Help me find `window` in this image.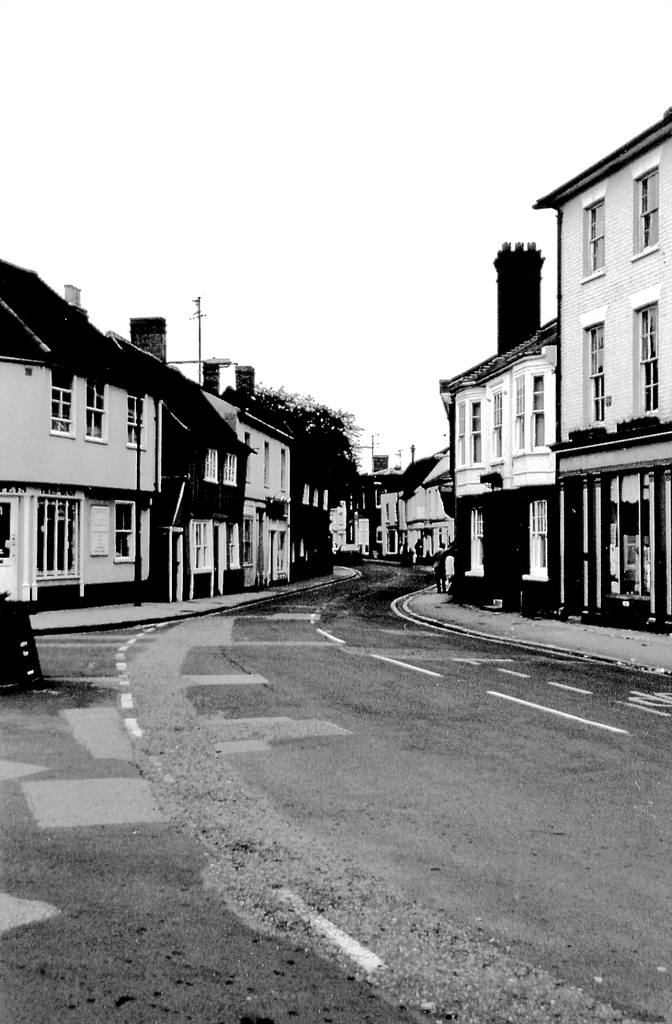
Found it: Rect(583, 463, 658, 610).
